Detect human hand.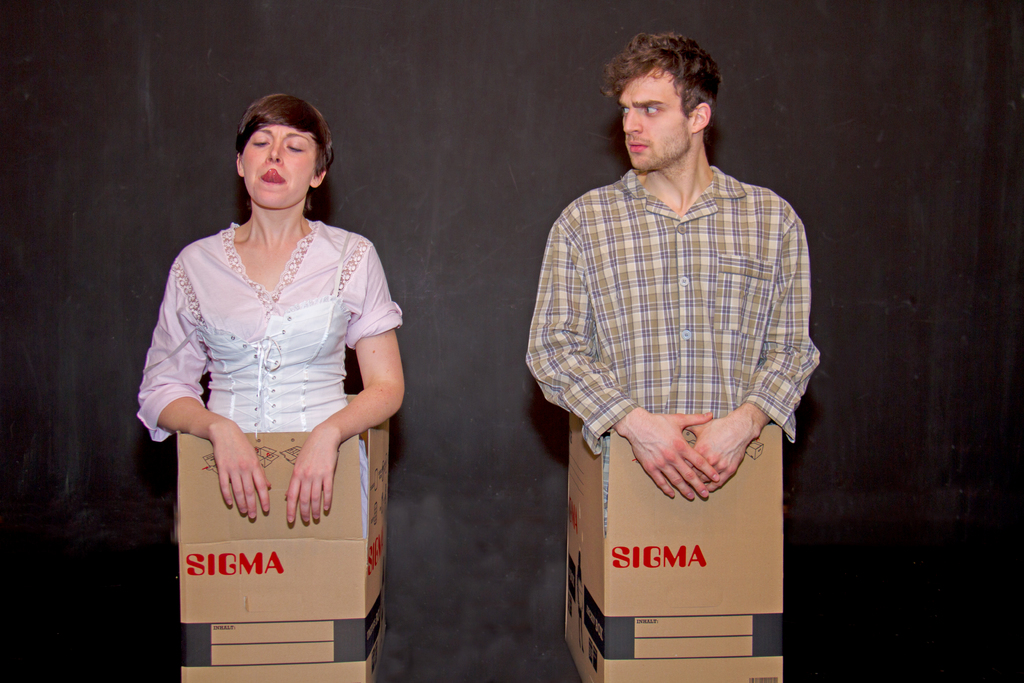
Detected at bbox=(199, 412, 259, 523).
